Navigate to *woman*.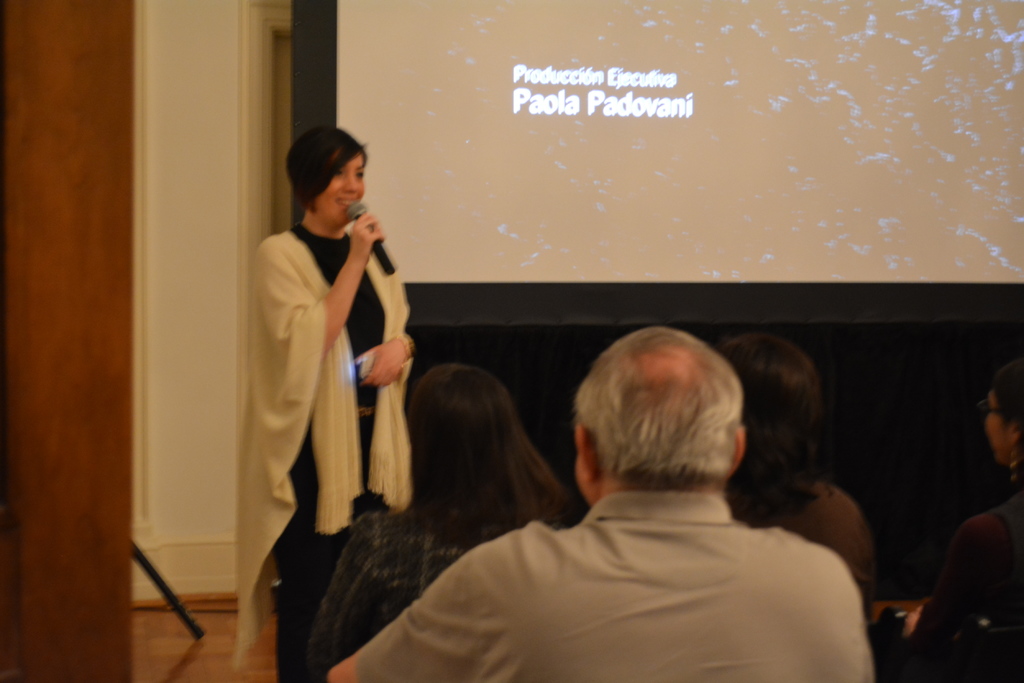
Navigation target: x1=897, y1=358, x2=1023, y2=662.
